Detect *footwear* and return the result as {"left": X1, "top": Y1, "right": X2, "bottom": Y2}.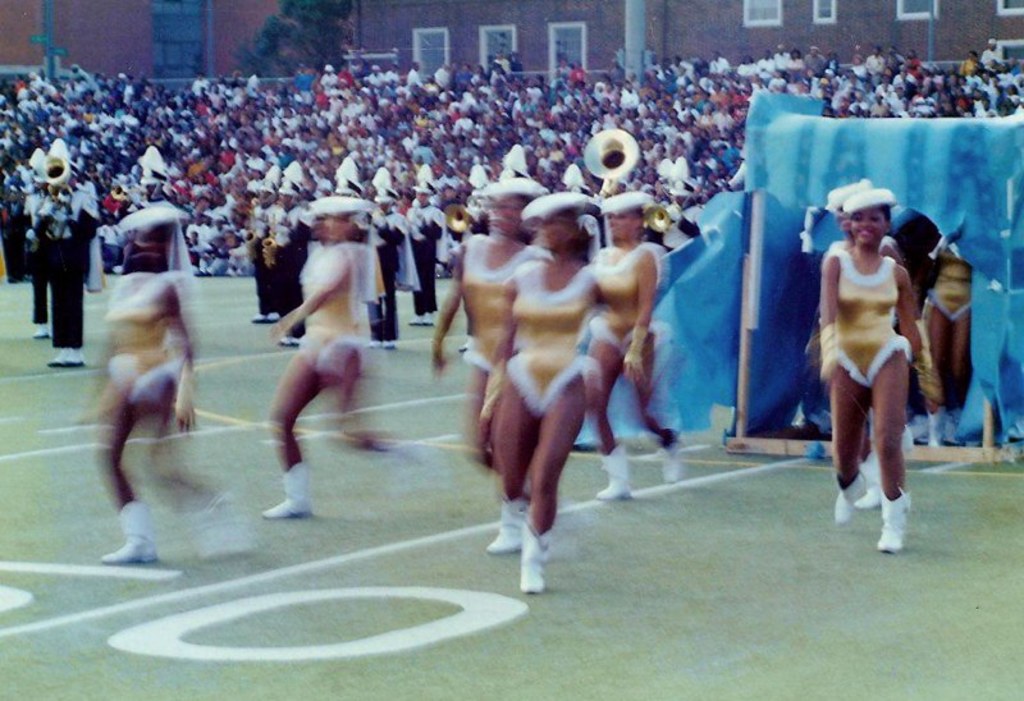
{"left": 876, "top": 480, "right": 913, "bottom": 558}.
